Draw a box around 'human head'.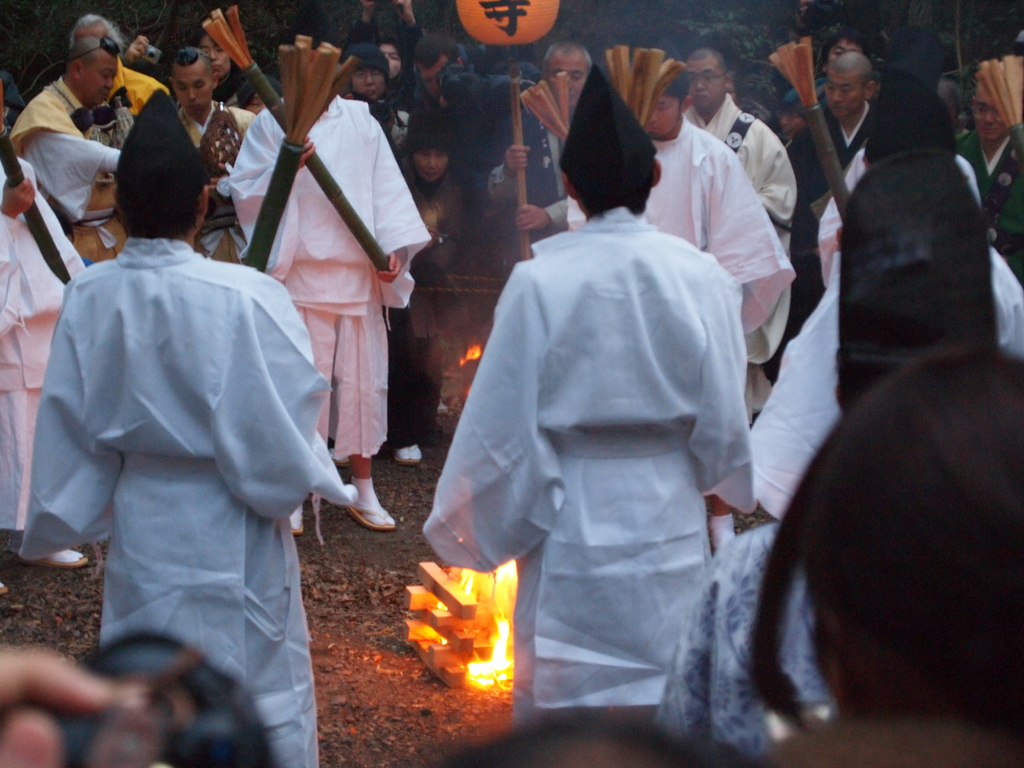
<region>220, 84, 248, 111</region>.
